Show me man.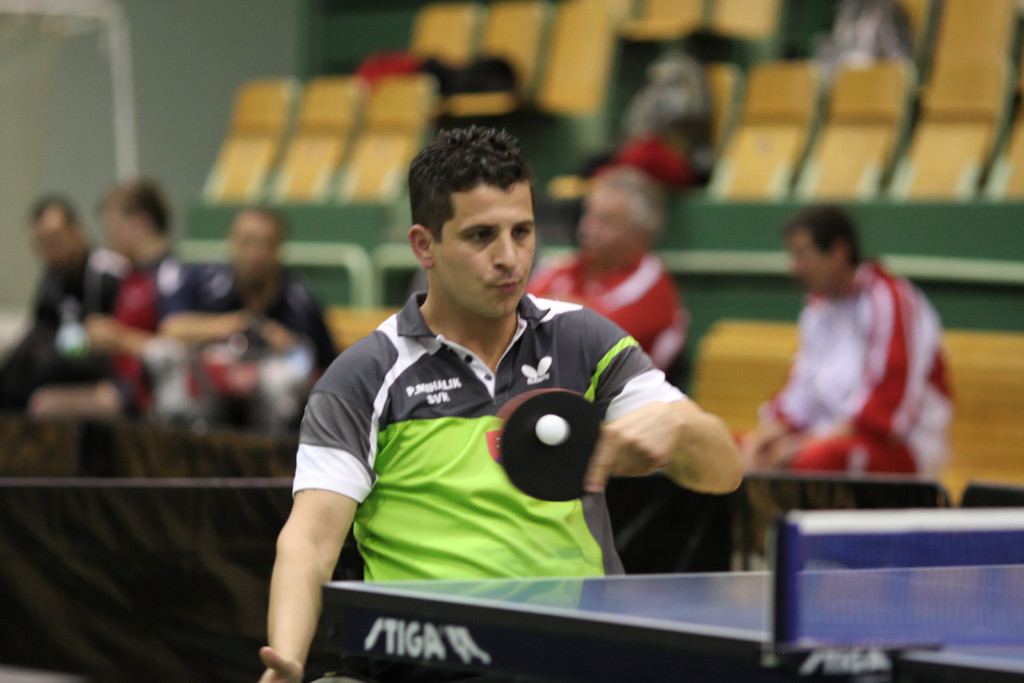
man is here: [246, 106, 738, 682].
